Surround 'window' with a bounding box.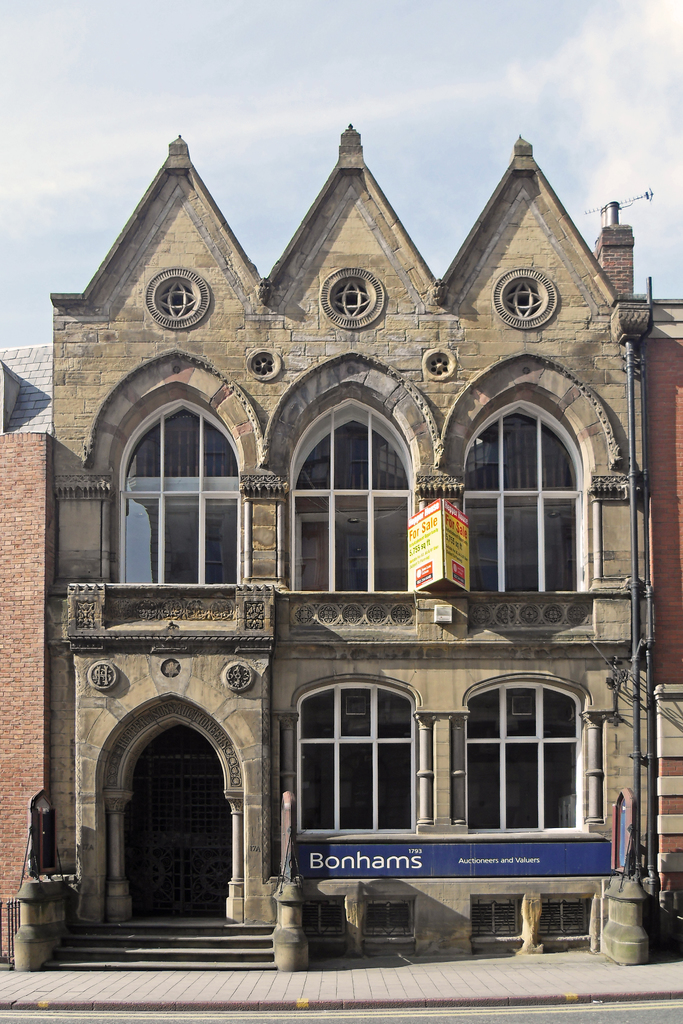
pyautogui.locateOnScreen(288, 403, 411, 595).
